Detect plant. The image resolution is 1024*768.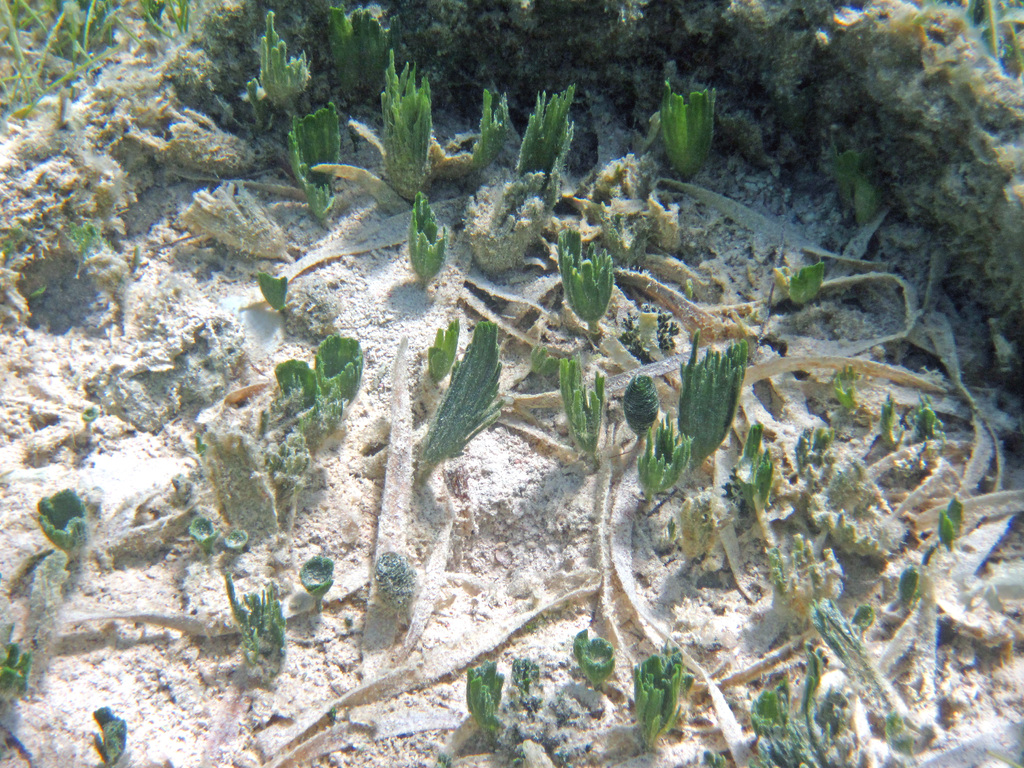
<region>525, 340, 564, 390</region>.
